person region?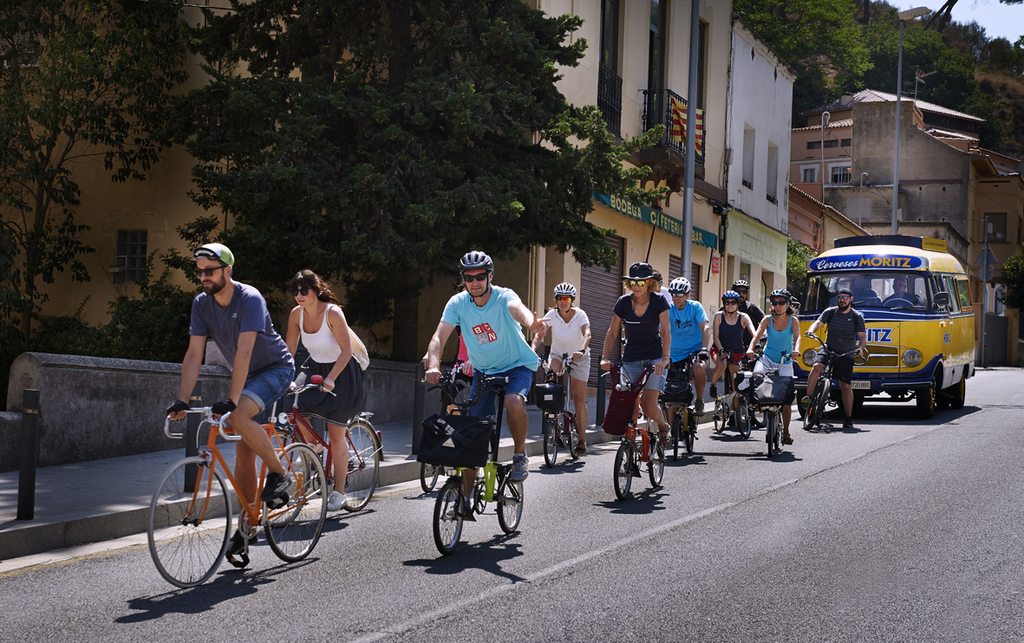
BBox(284, 267, 375, 510)
